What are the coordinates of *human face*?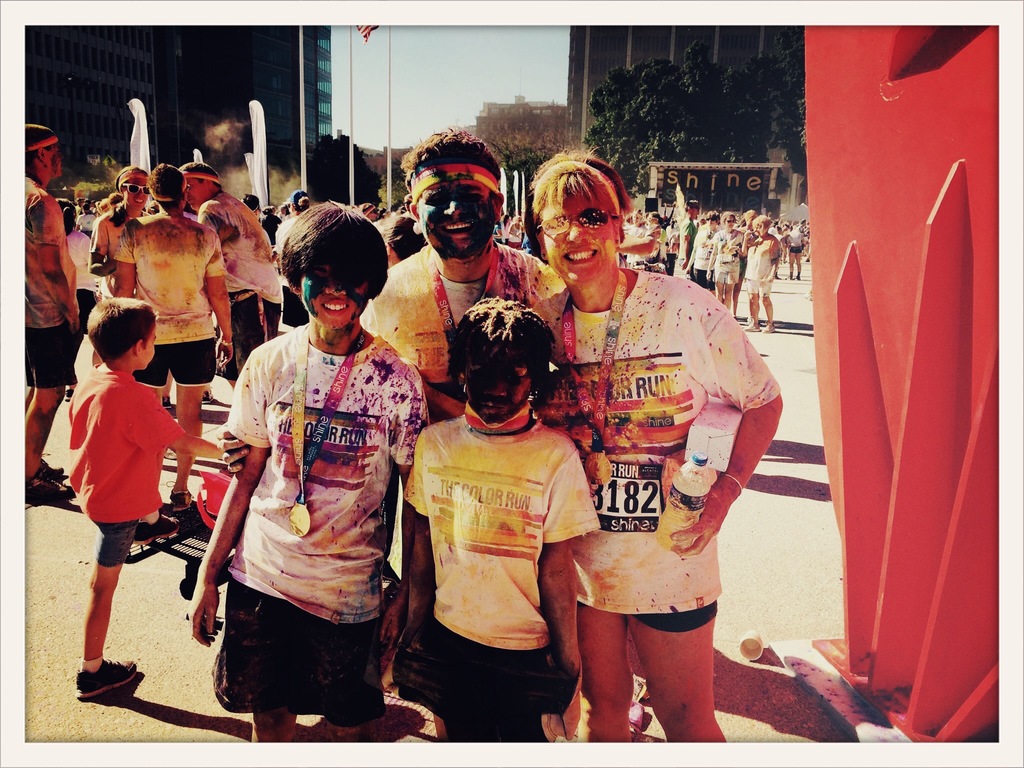
414 183 499 262.
